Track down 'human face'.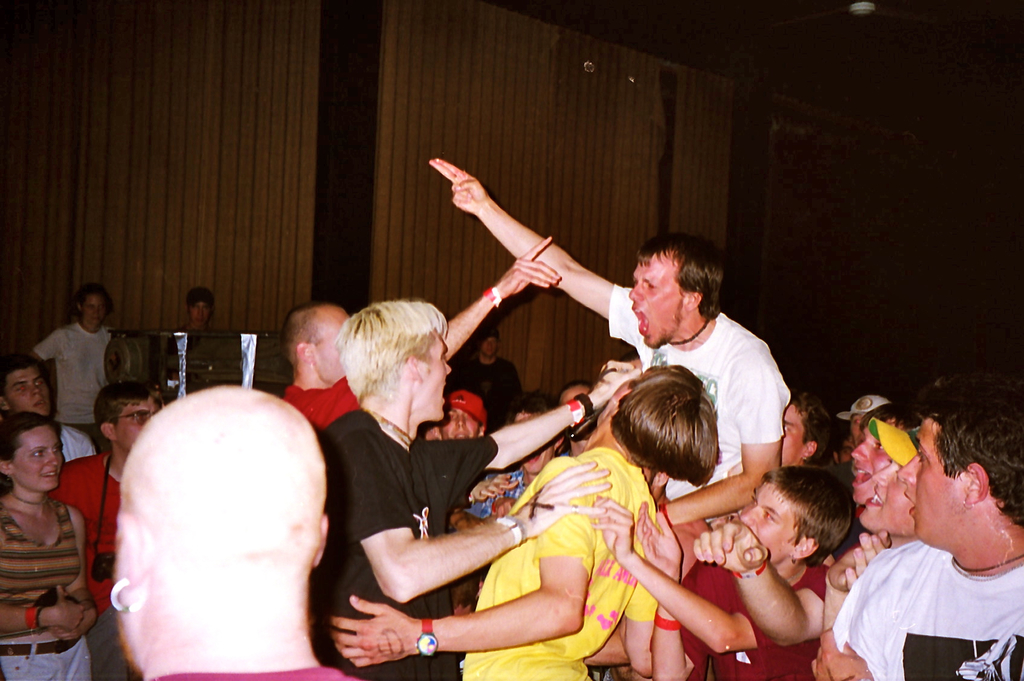
Tracked to rect(739, 485, 804, 565).
